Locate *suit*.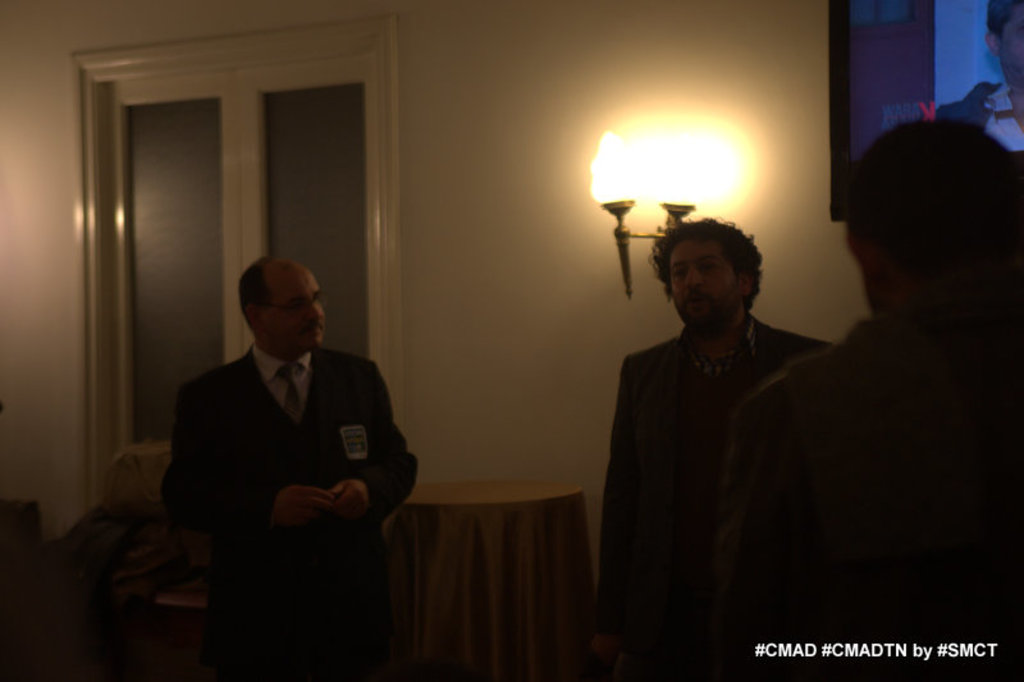
Bounding box: 157, 267, 416, 628.
